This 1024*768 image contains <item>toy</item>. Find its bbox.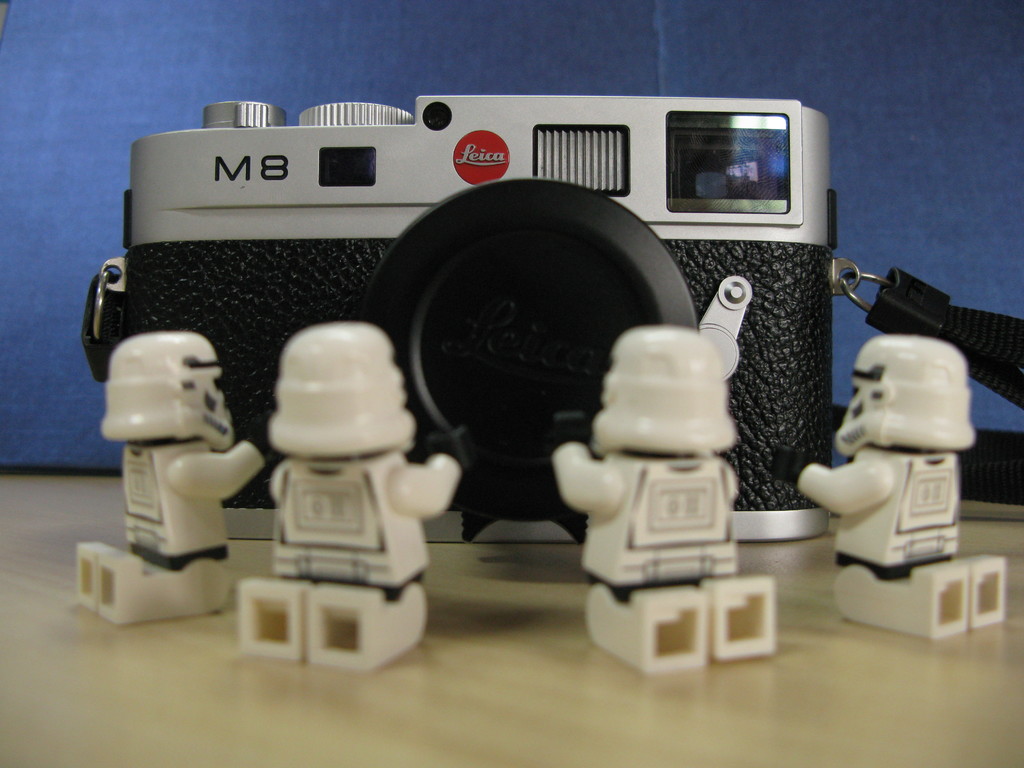
Rect(799, 328, 1019, 642).
